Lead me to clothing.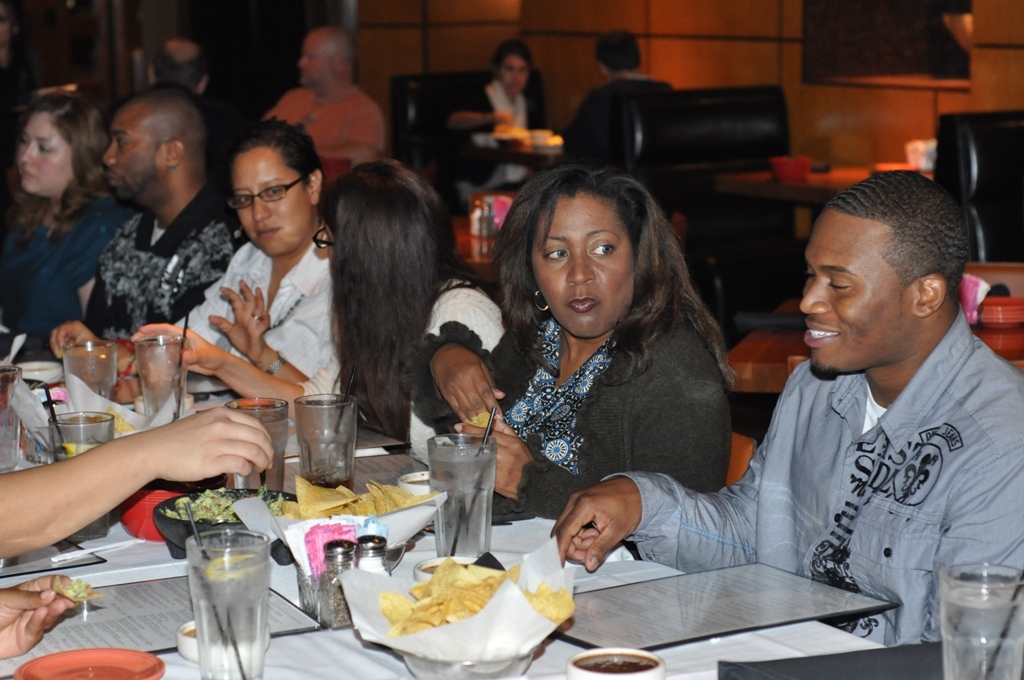
Lead to bbox=[410, 289, 738, 552].
